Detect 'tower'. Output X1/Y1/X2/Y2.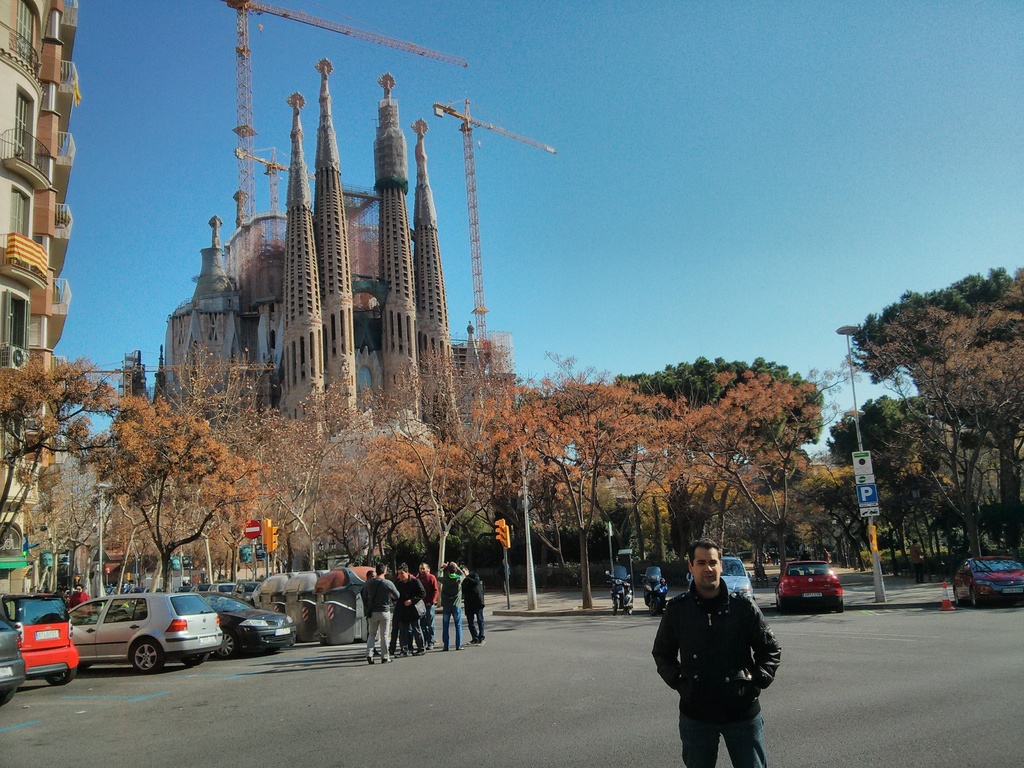
174/208/267/442.
